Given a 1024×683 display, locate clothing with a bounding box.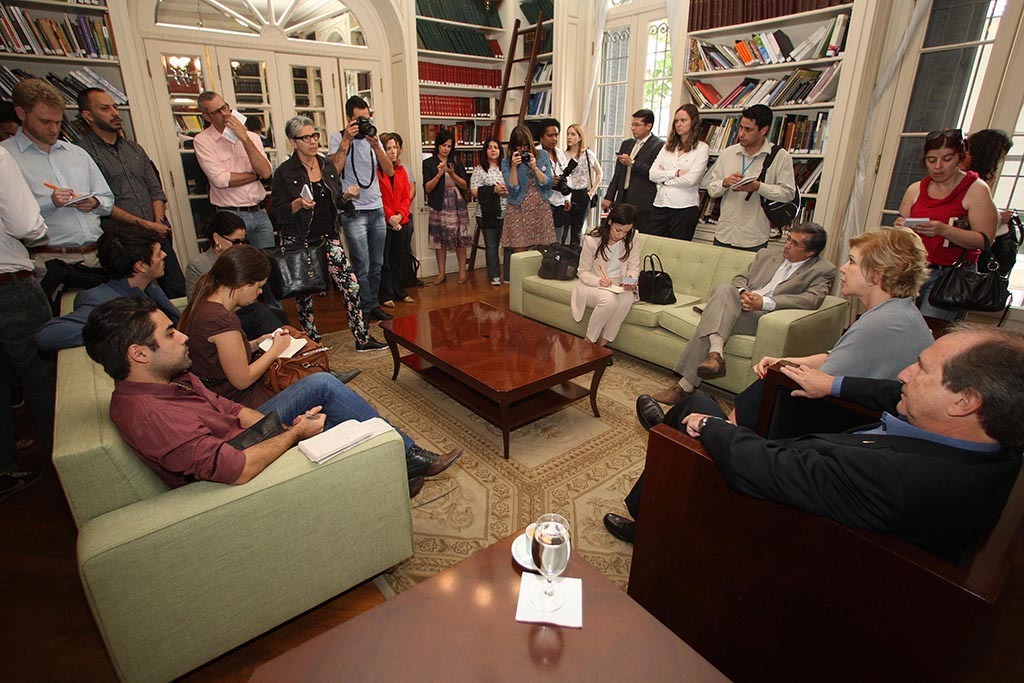
Located: <bbox>7, 137, 110, 243</bbox>.
